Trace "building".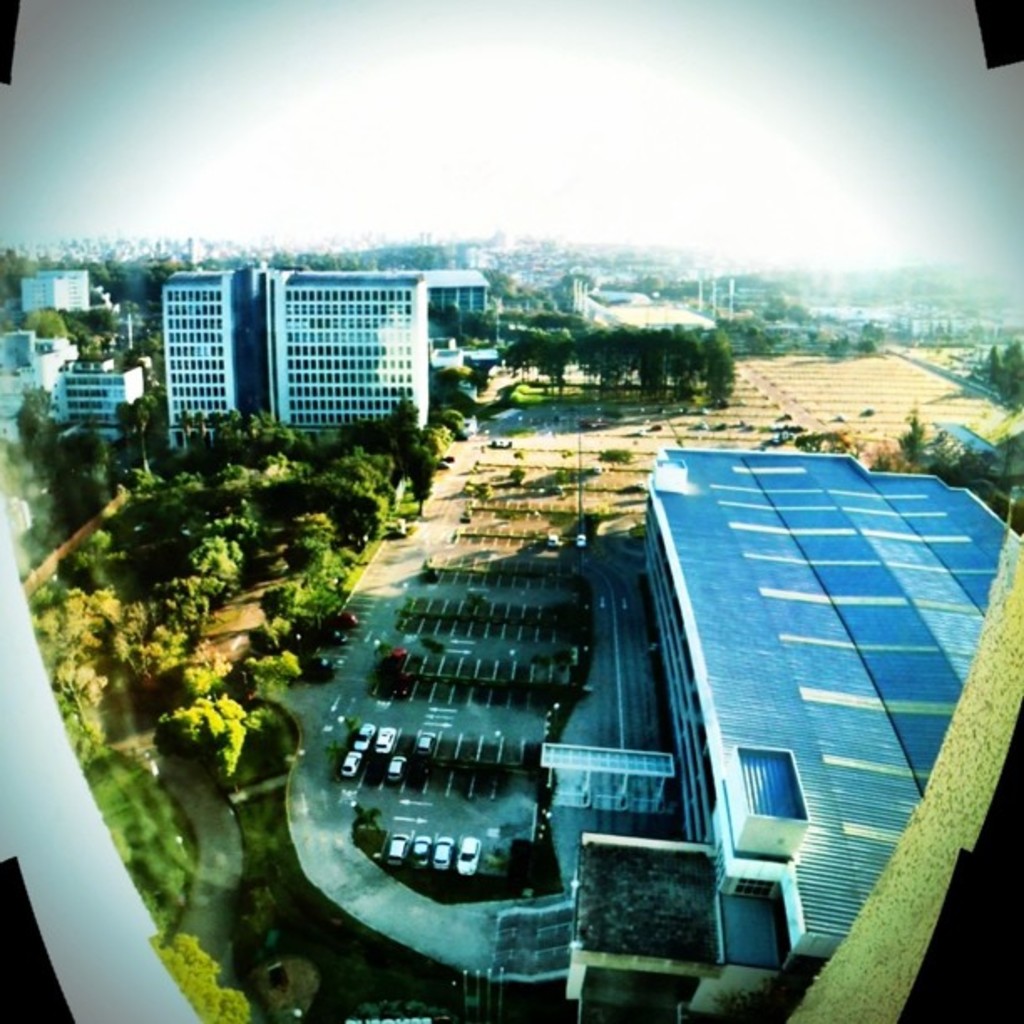
Traced to bbox=[54, 358, 147, 447].
